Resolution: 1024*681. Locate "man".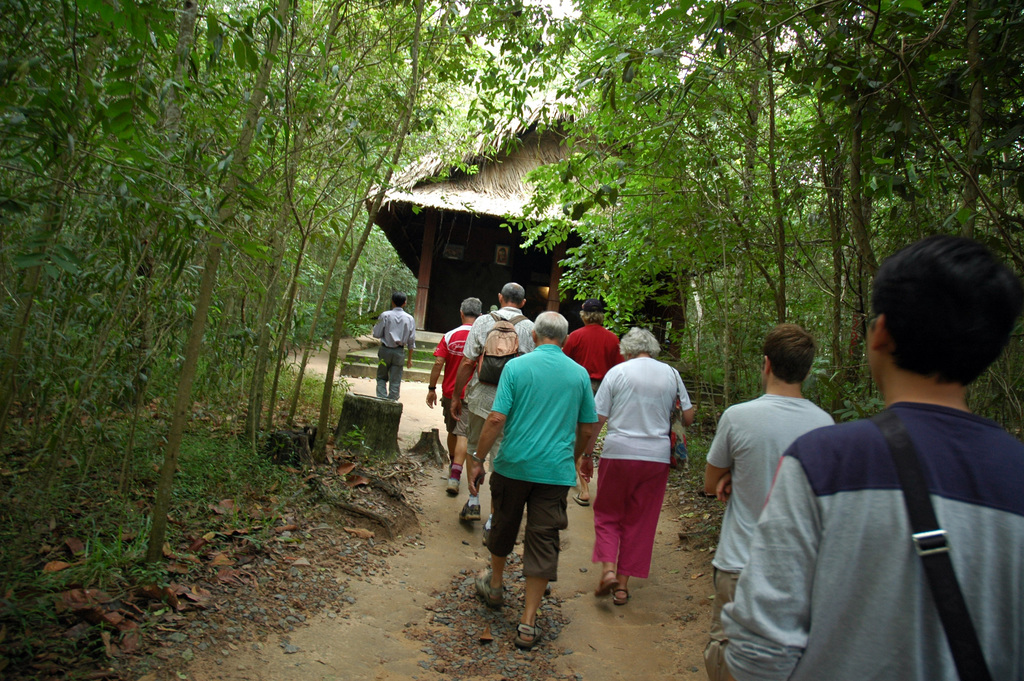
x1=765, y1=241, x2=1020, y2=672.
